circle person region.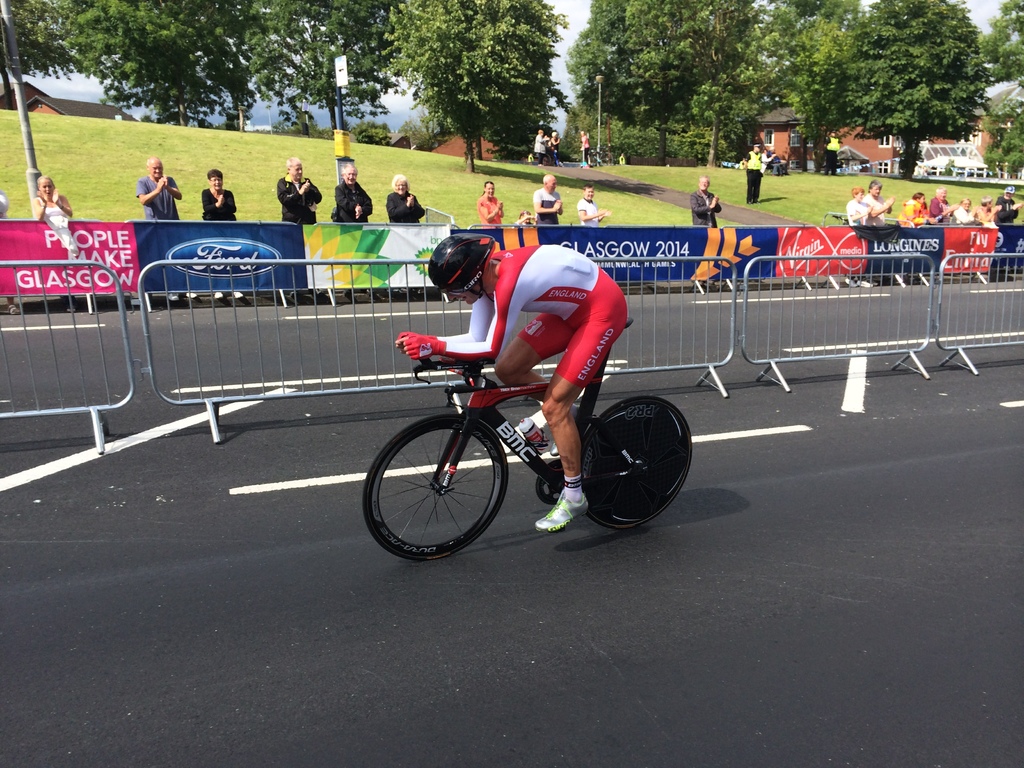
Region: rect(201, 170, 243, 298).
